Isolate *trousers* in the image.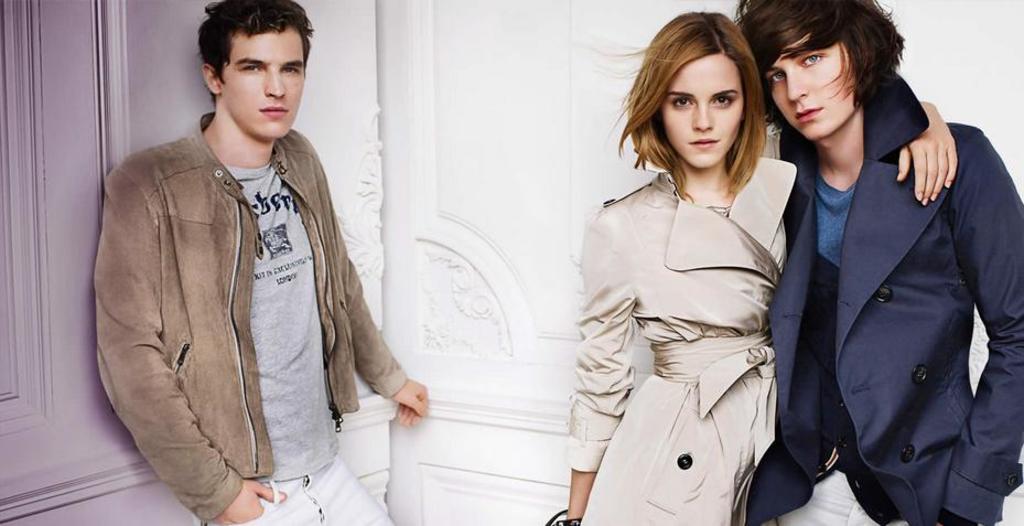
Isolated region: locate(757, 465, 882, 525).
